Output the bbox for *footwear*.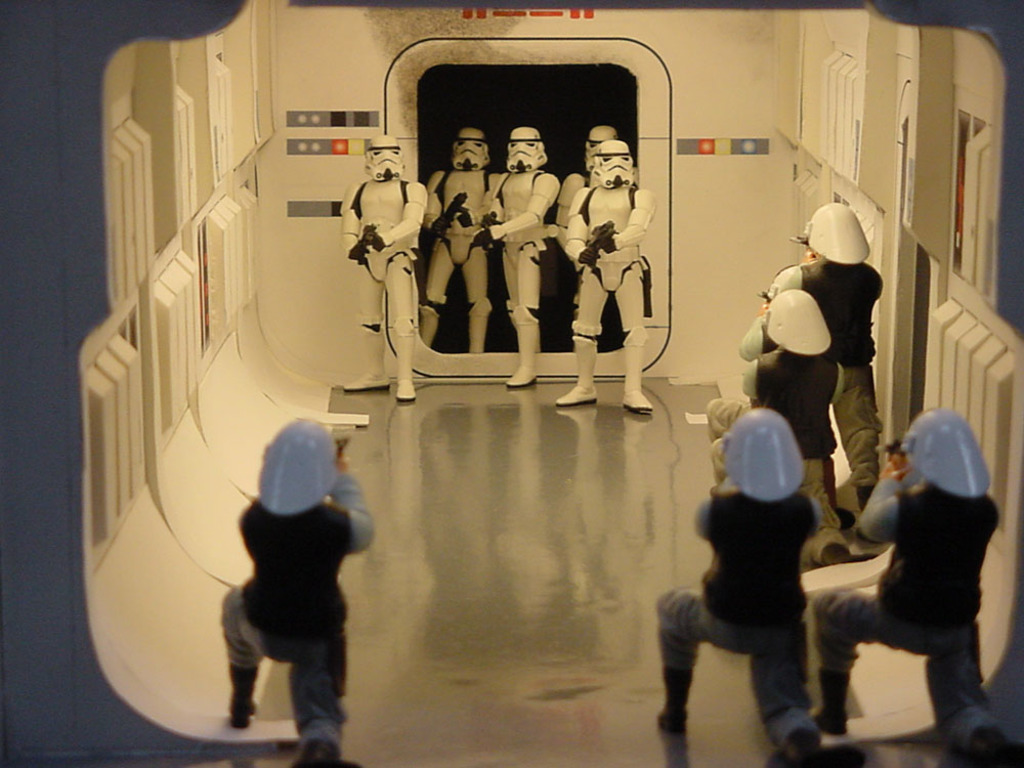
[x1=555, y1=335, x2=598, y2=408].
